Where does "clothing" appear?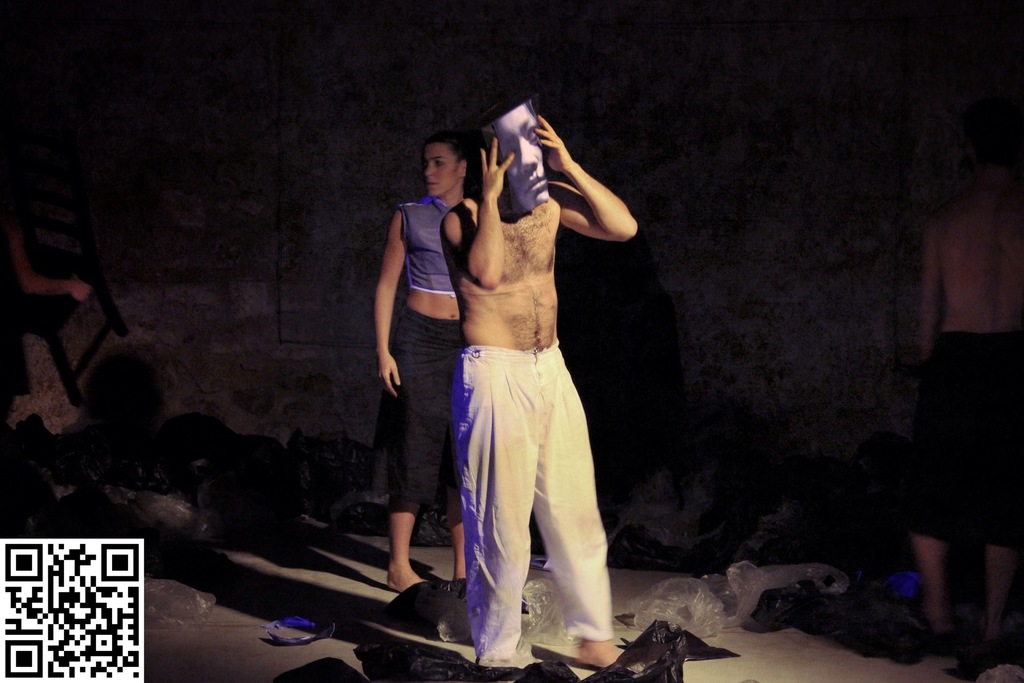
Appears at 454/342/617/662.
